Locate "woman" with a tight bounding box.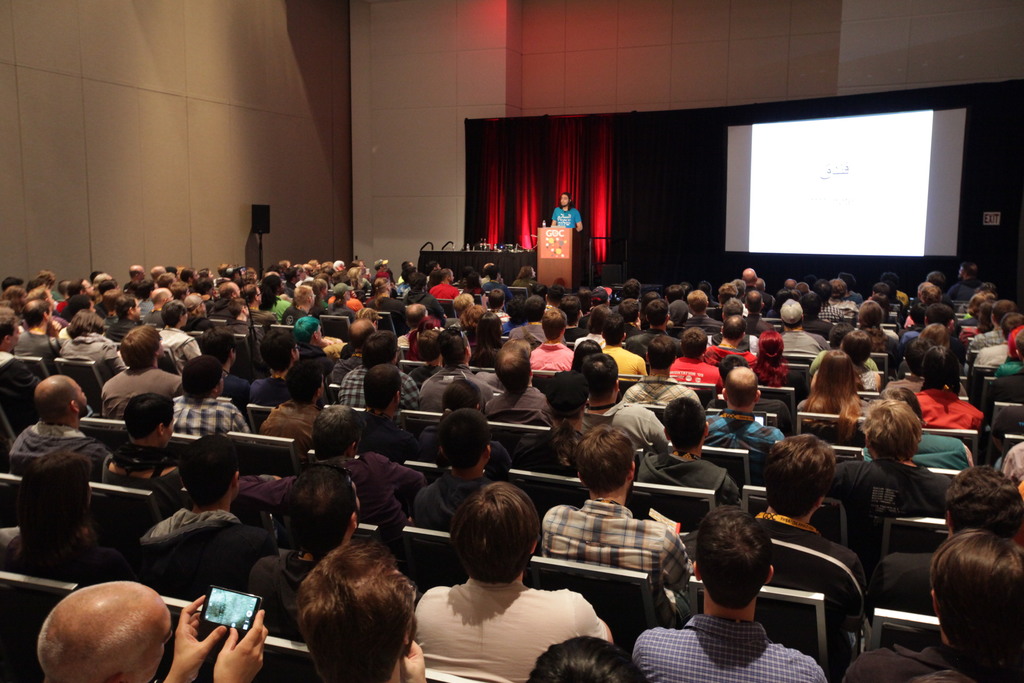
Rect(750, 329, 797, 390).
